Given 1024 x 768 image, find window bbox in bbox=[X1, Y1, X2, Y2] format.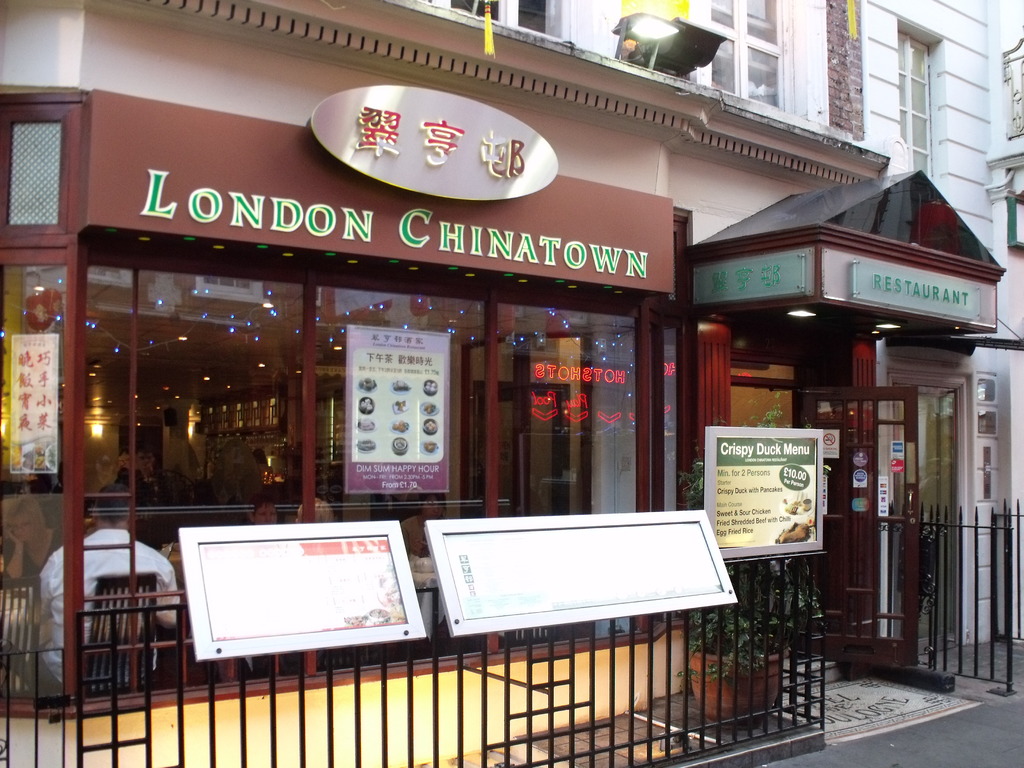
bbox=[469, 0, 800, 111].
